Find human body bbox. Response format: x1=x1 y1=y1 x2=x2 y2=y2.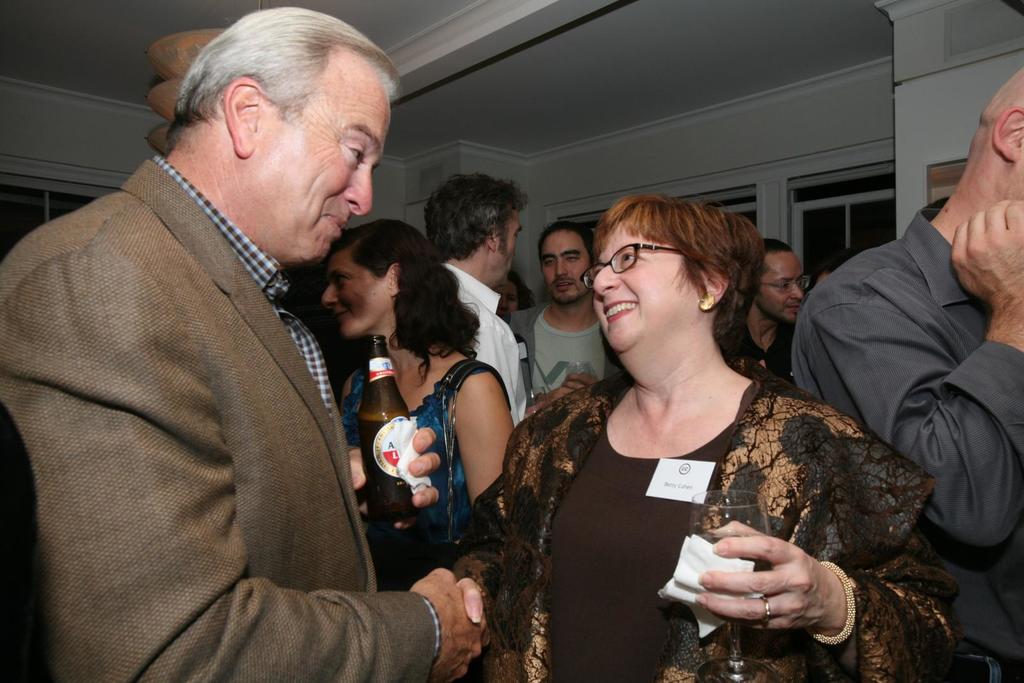
x1=39 y1=29 x2=442 y2=682.
